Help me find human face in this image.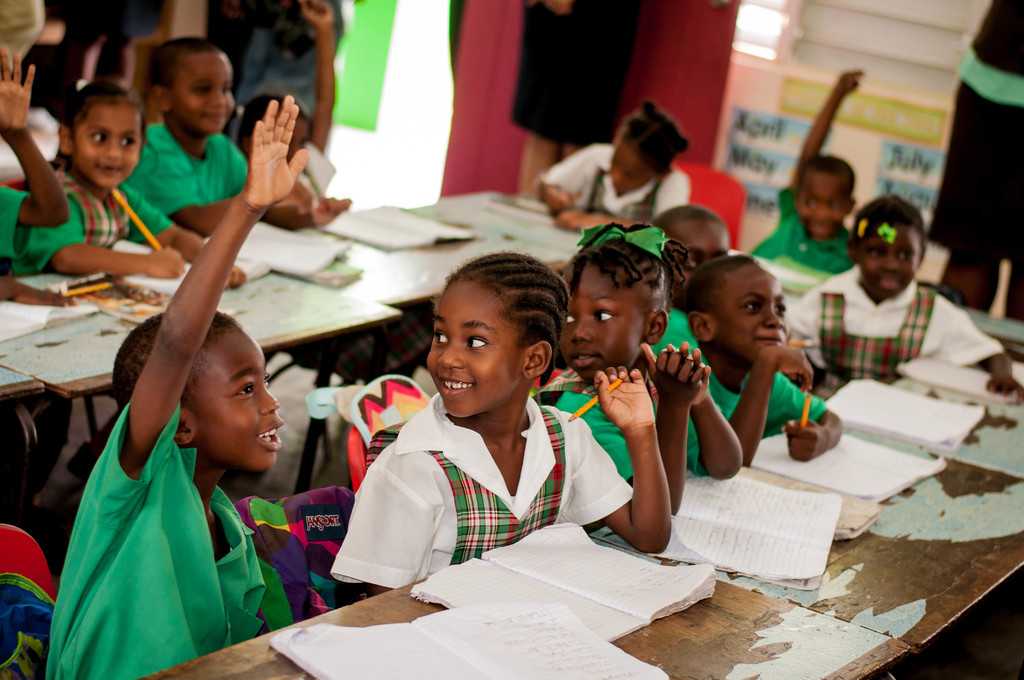
Found it: l=426, t=280, r=522, b=419.
